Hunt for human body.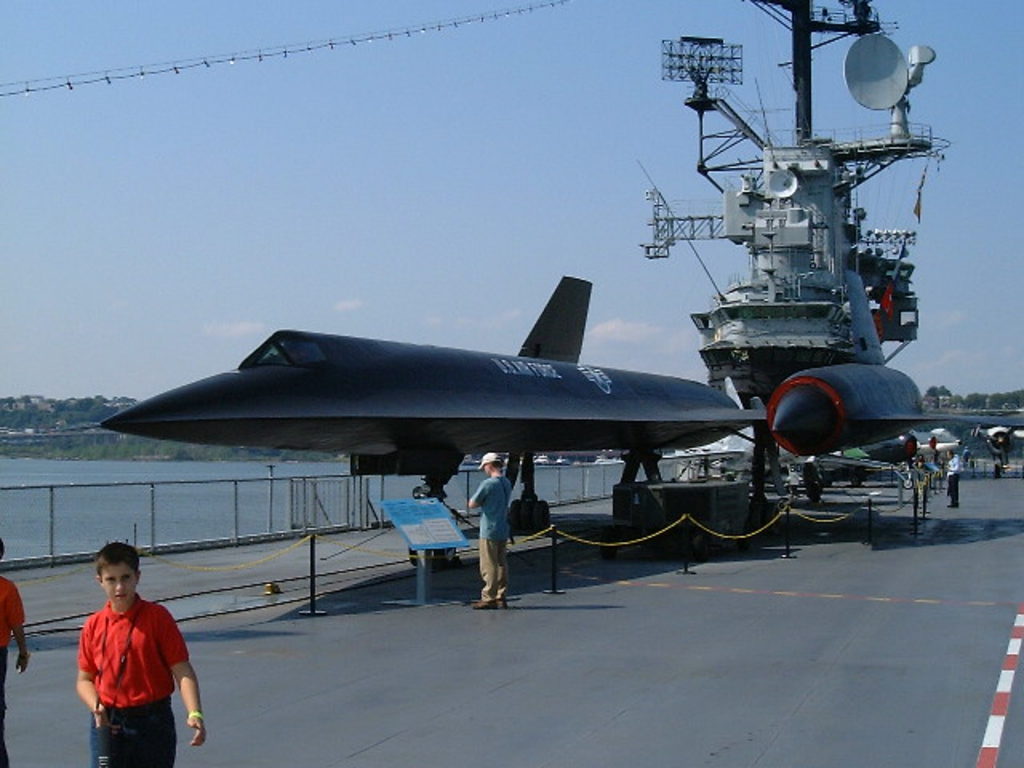
Hunted down at (left=949, top=456, right=958, bottom=506).
